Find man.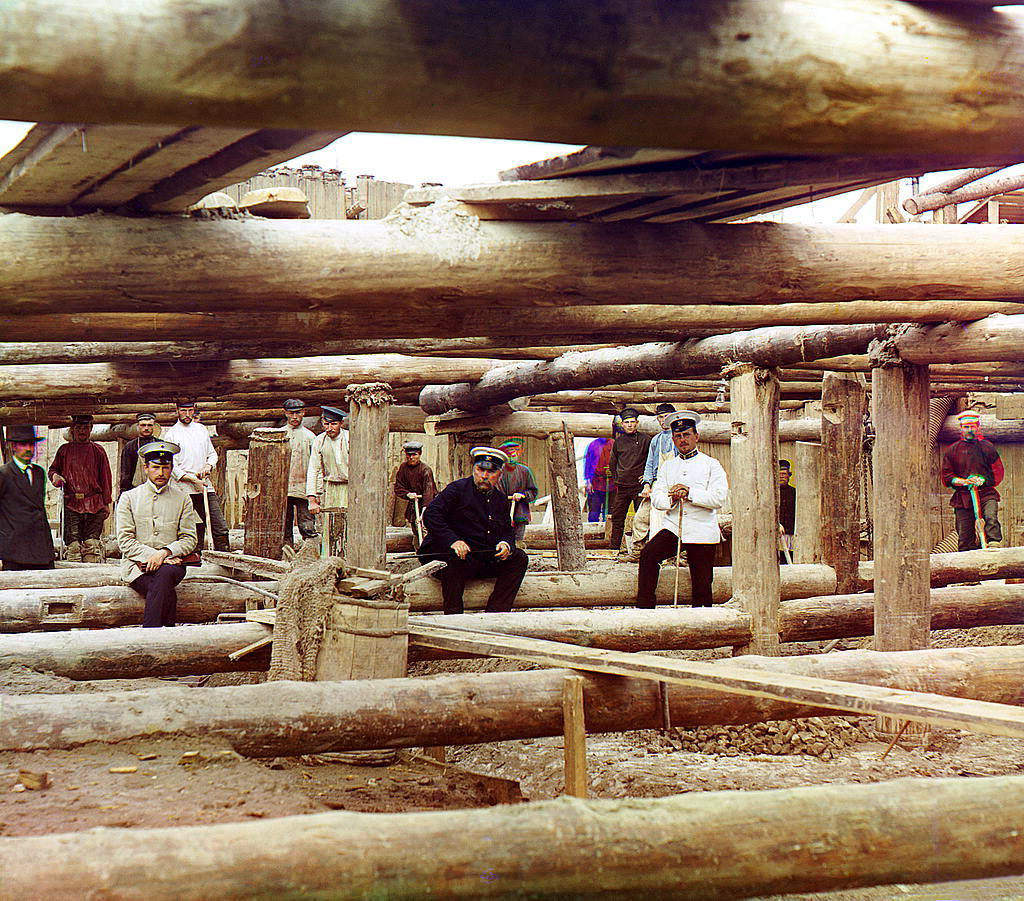
bbox(415, 456, 531, 617).
